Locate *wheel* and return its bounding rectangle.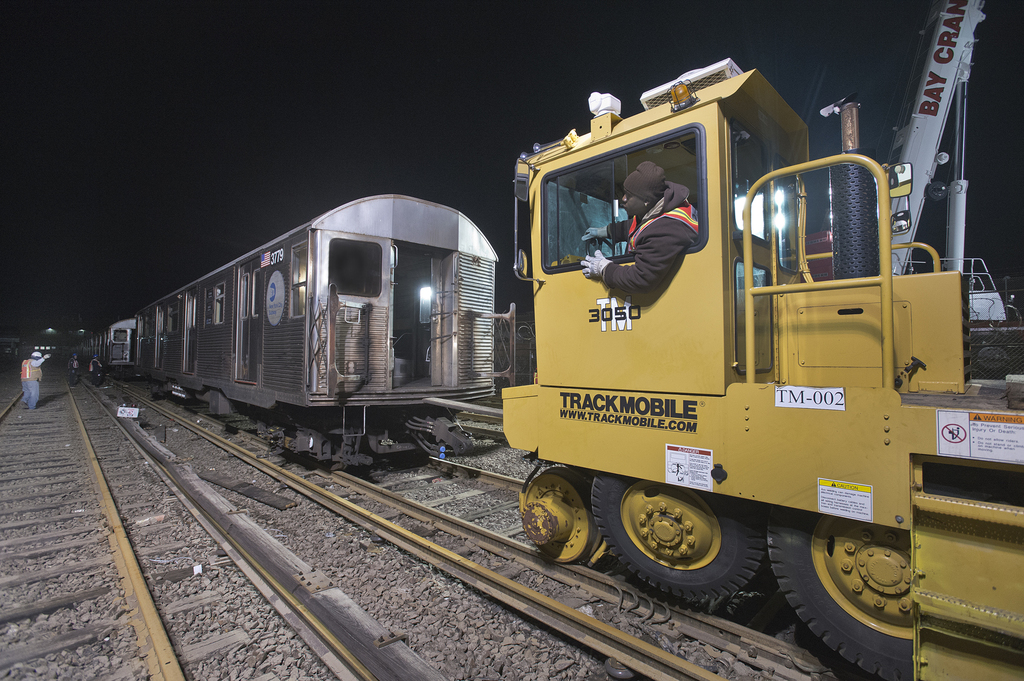
<box>586,492,771,598</box>.
